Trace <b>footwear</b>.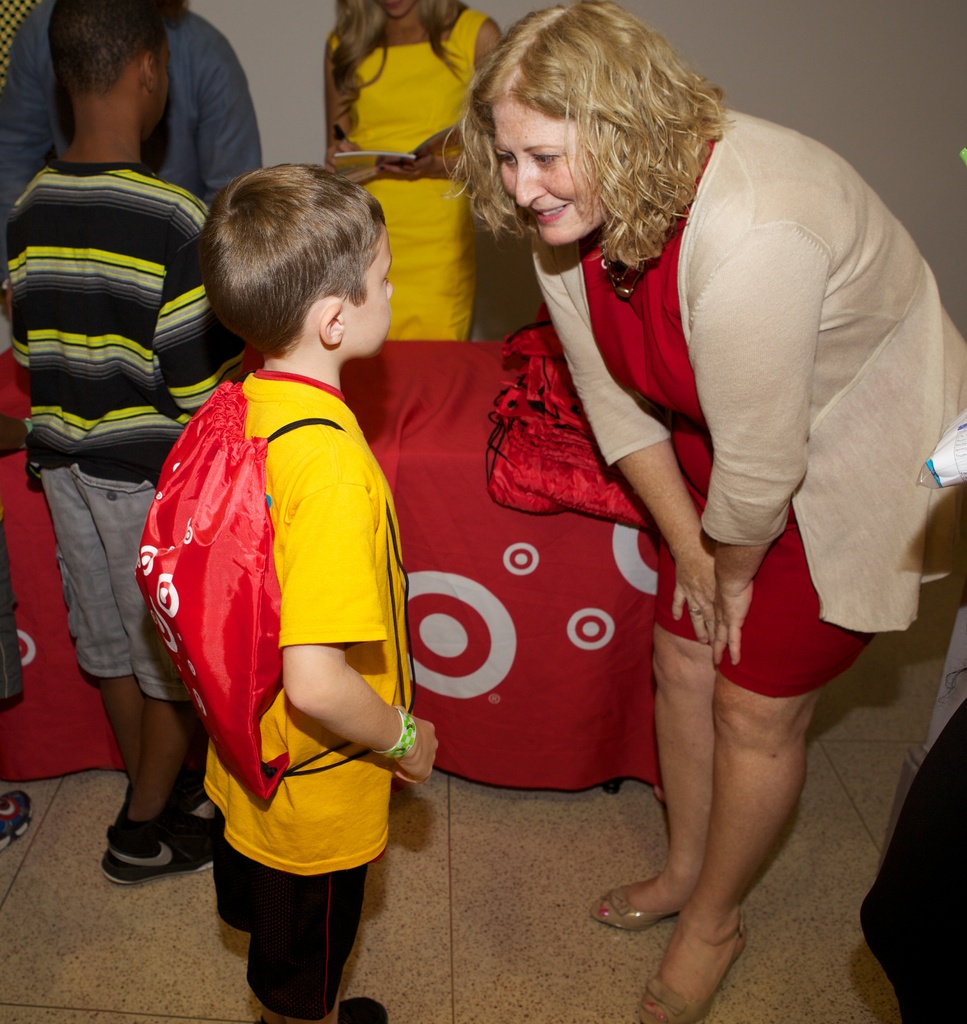
Traced to [x1=102, y1=808, x2=212, y2=885].
